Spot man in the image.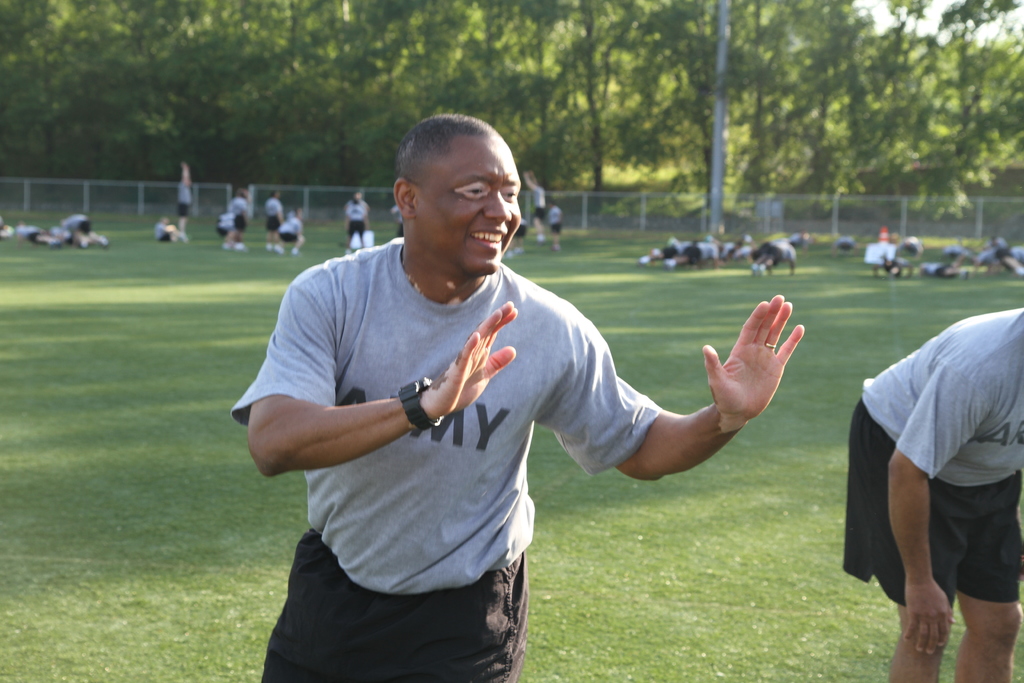
man found at x1=522, y1=168, x2=546, y2=238.
